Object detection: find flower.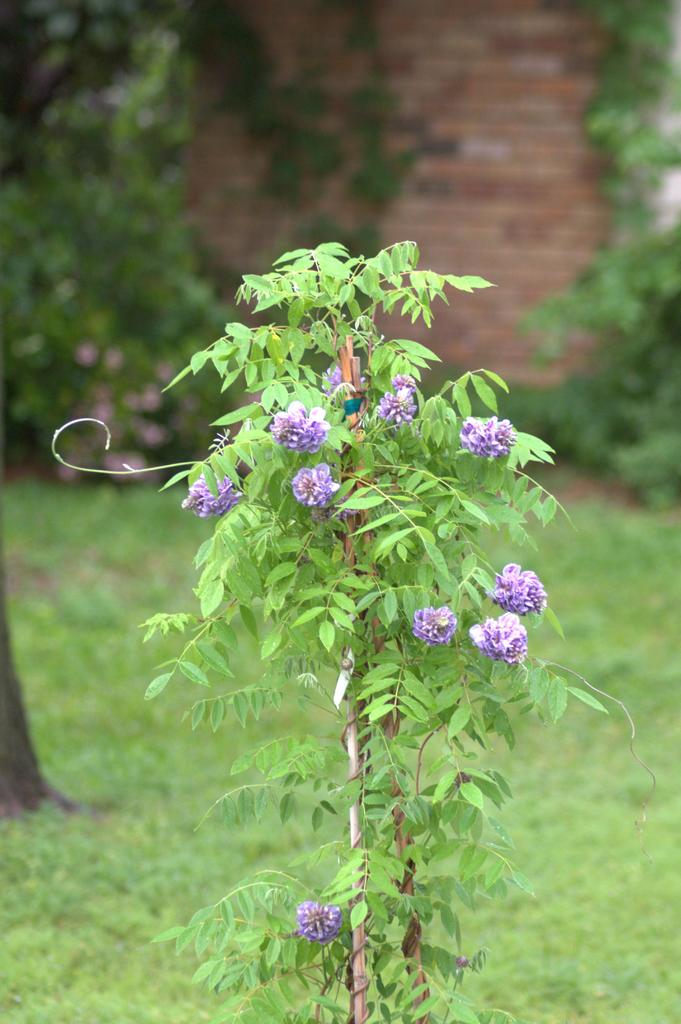
{"x1": 373, "y1": 393, "x2": 412, "y2": 436}.
